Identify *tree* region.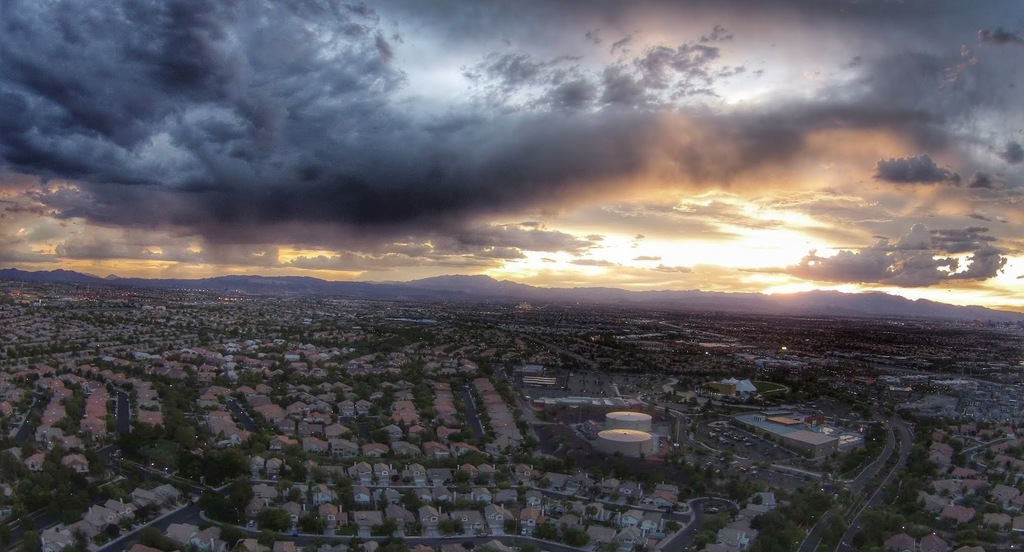
Region: locate(333, 415, 336, 421).
